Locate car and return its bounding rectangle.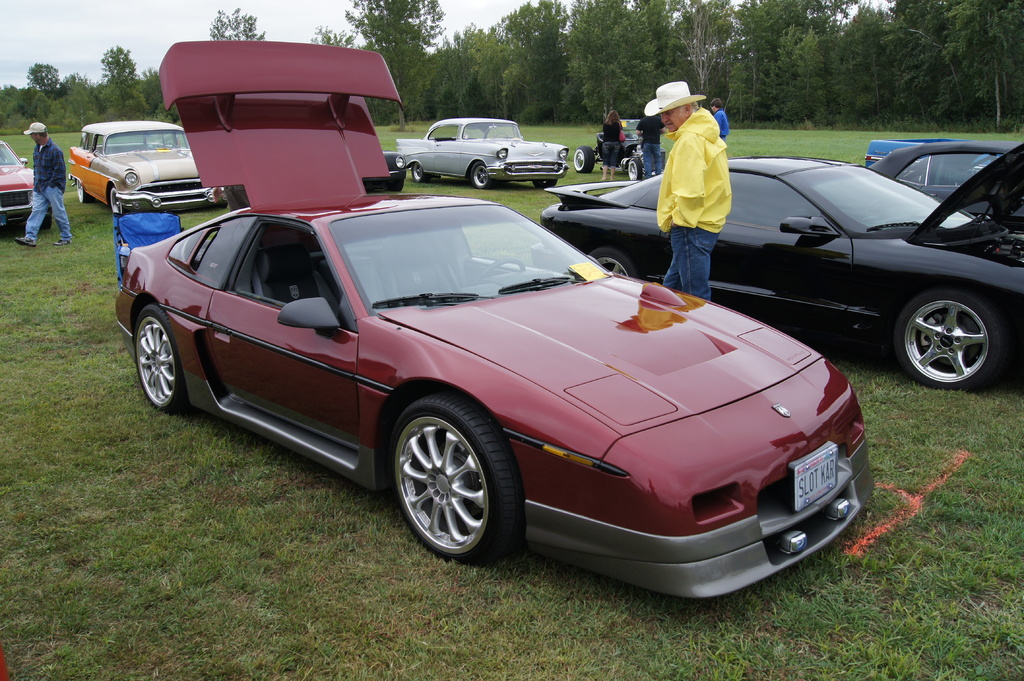
x1=393 y1=106 x2=577 y2=187.
